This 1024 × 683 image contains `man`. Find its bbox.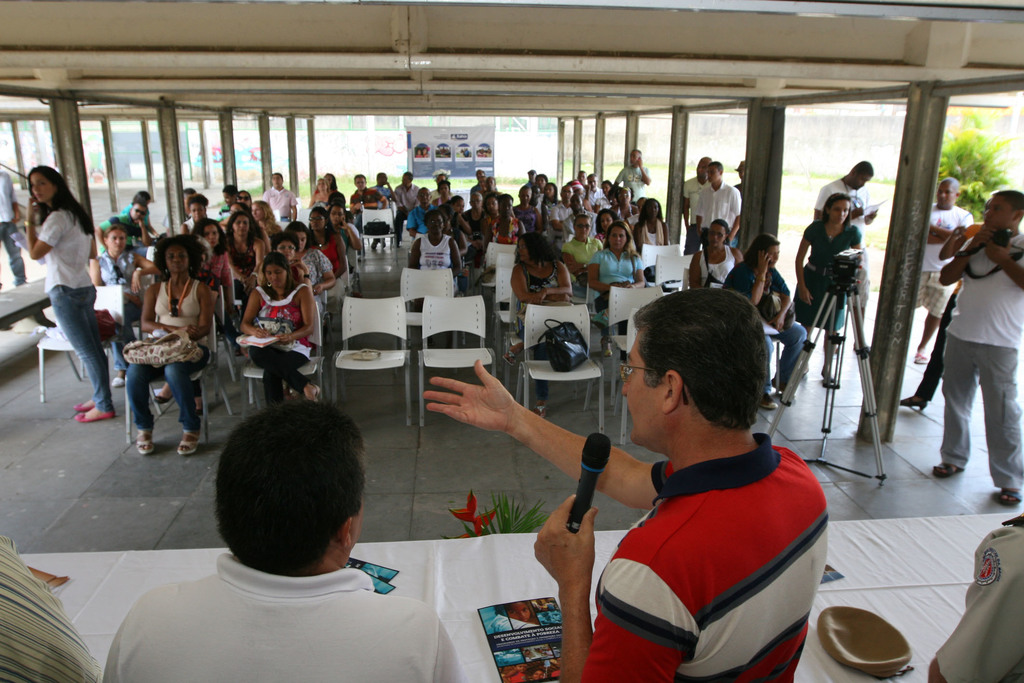
select_region(370, 170, 396, 204).
